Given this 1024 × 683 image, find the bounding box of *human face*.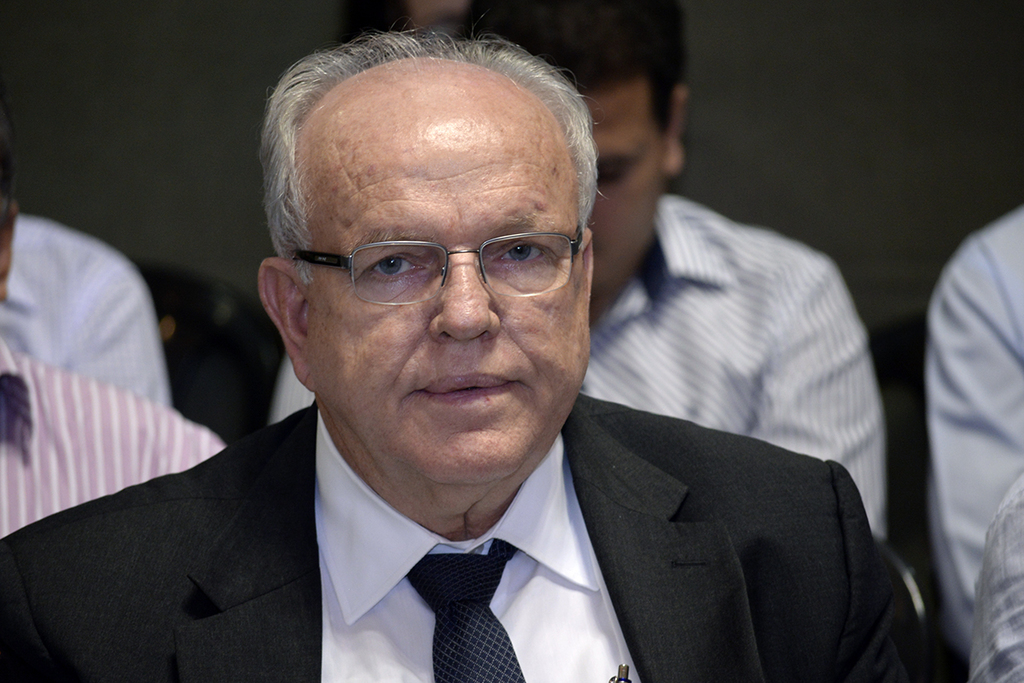
[284,76,593,464].
